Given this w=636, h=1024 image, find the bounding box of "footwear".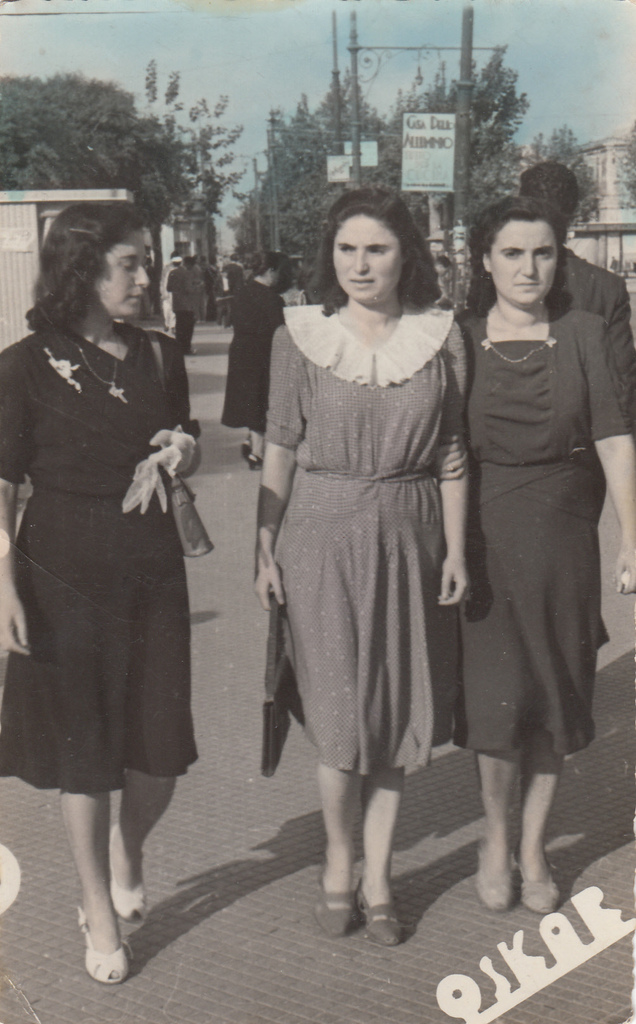
x1=516 y1=846 x2=557 y2=916.
